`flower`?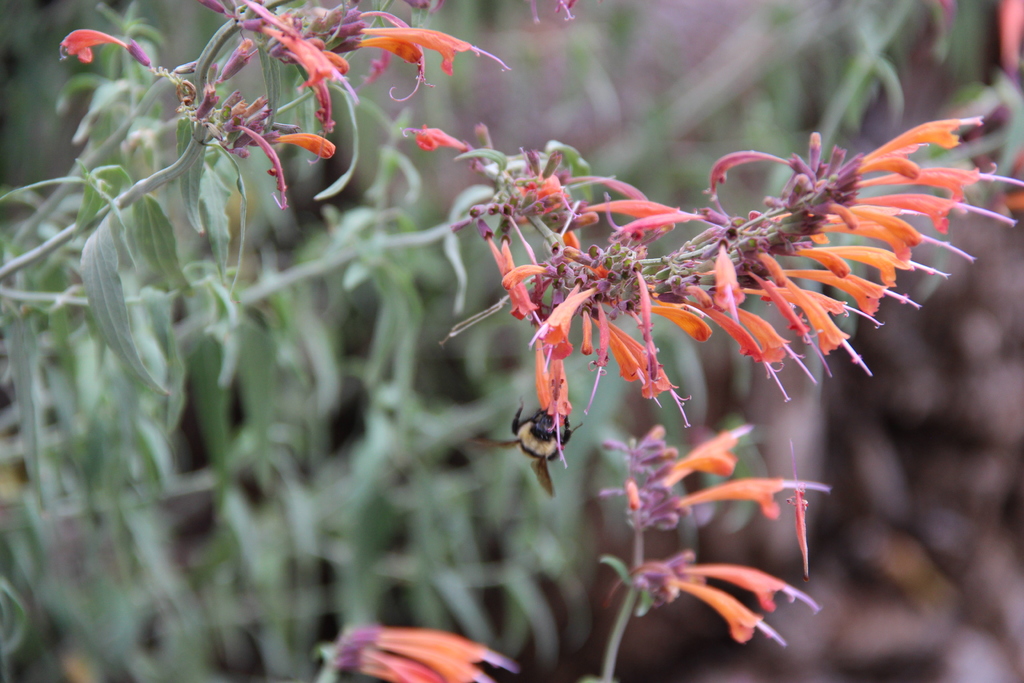
268:134:339:158
